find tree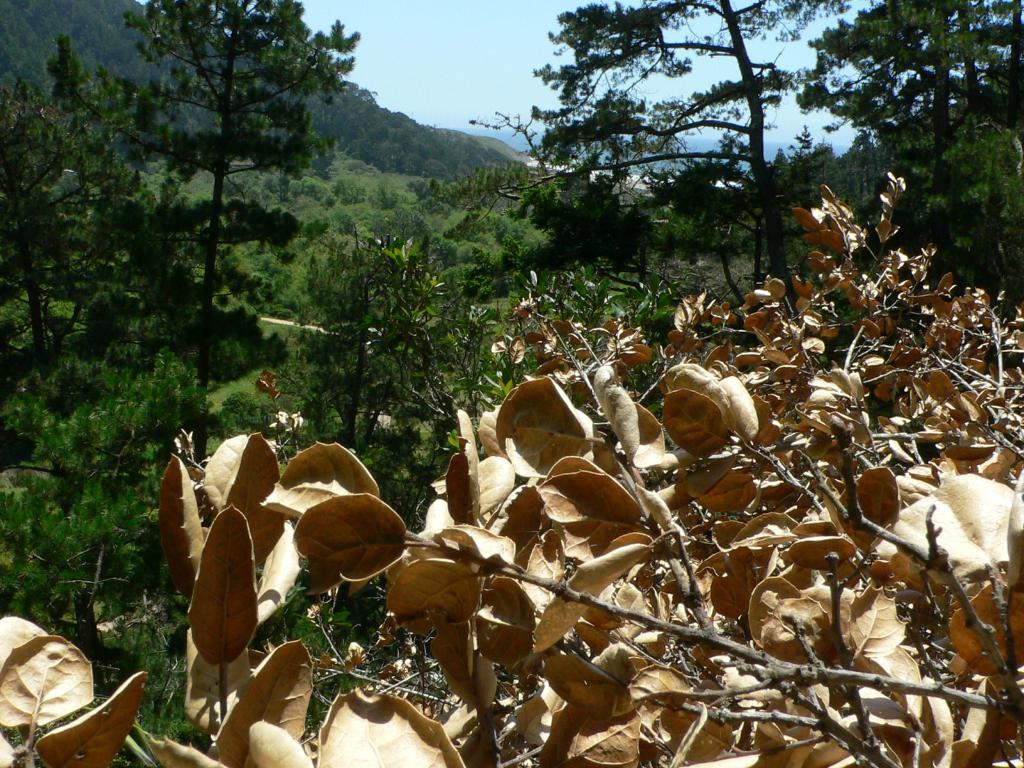
select_region(0, 31, 190, 507)
